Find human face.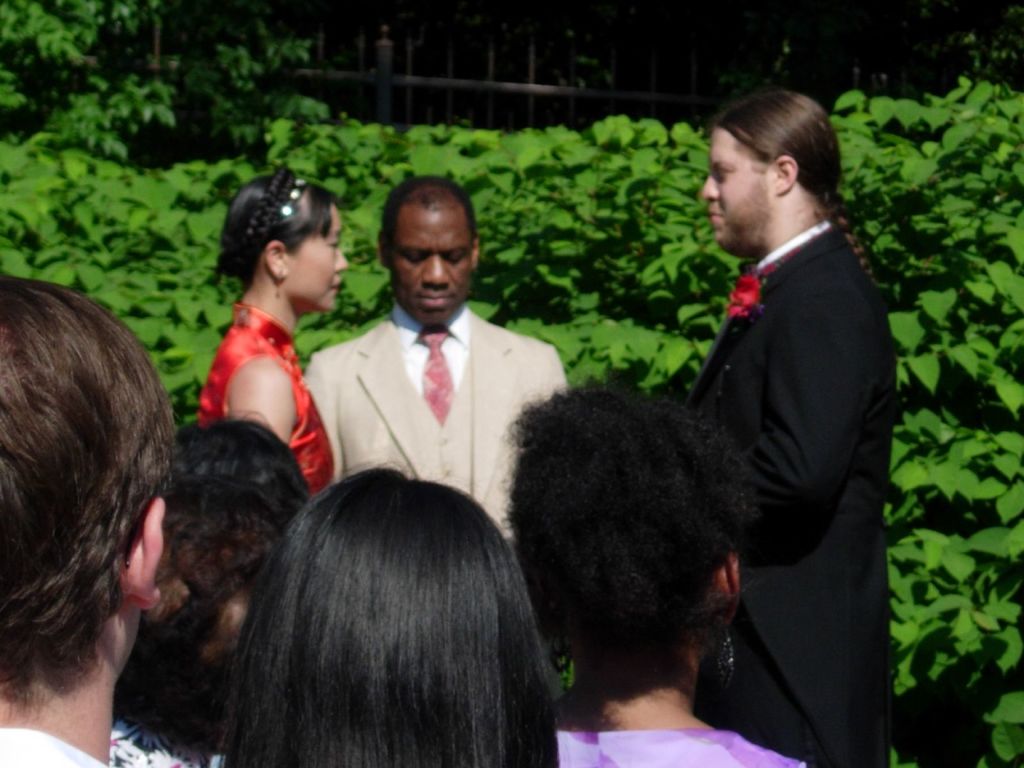
387 202 469 321.
